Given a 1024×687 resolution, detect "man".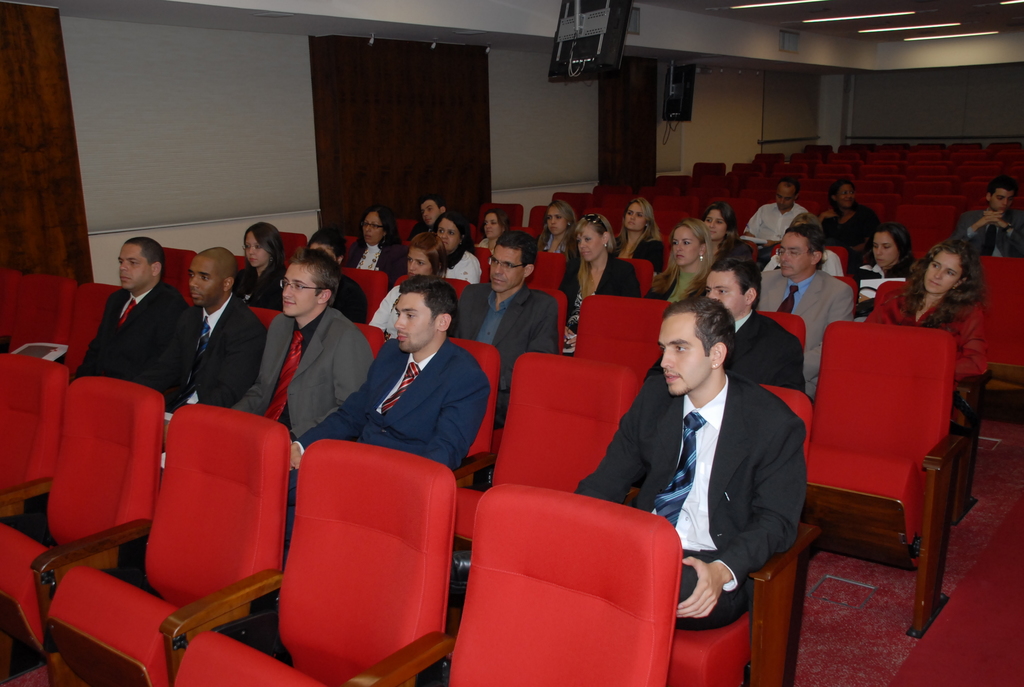
bbox(571, 293, 812, 636).
